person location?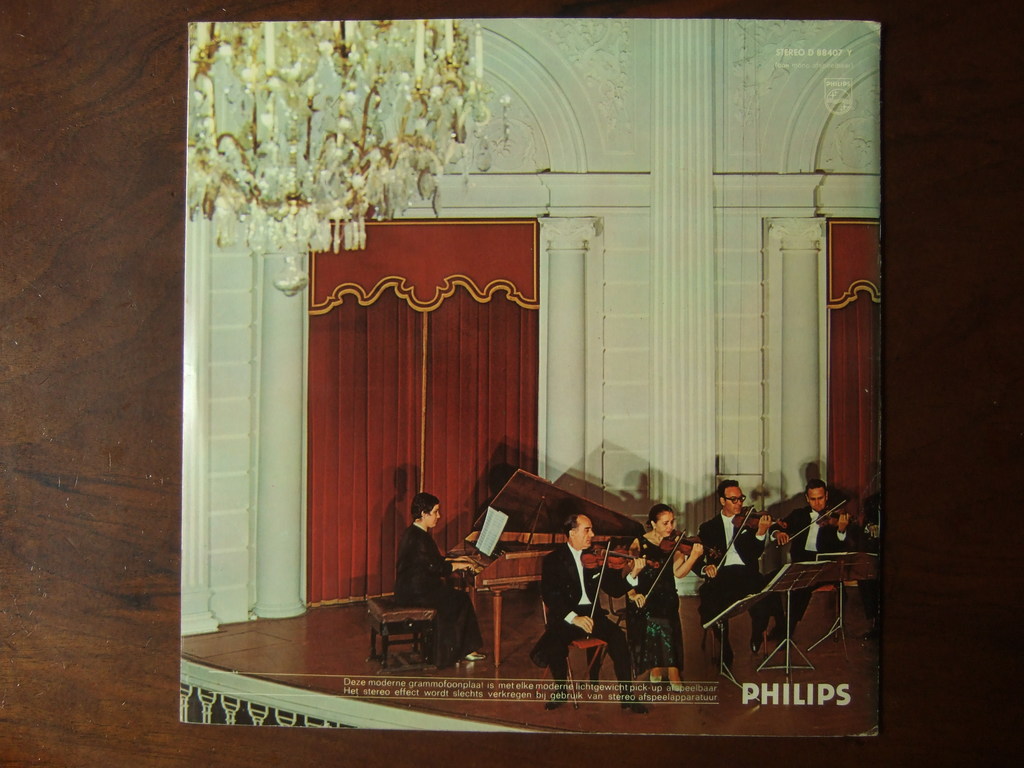
crop(784, 478, 855, 625)
